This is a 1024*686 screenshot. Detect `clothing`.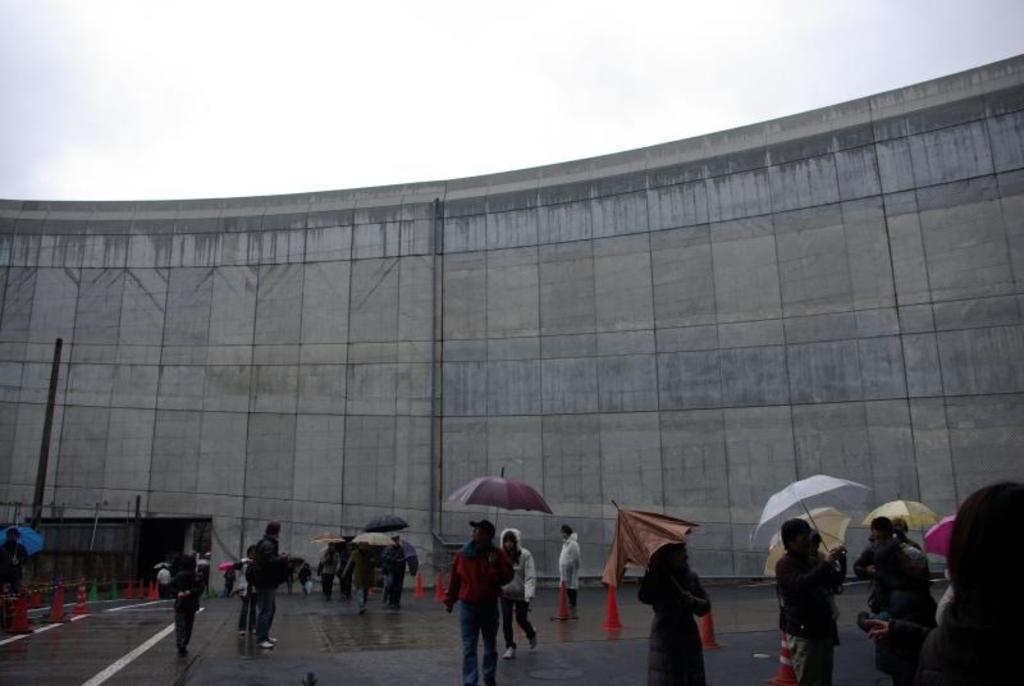
[315, 550, 339, 596].
